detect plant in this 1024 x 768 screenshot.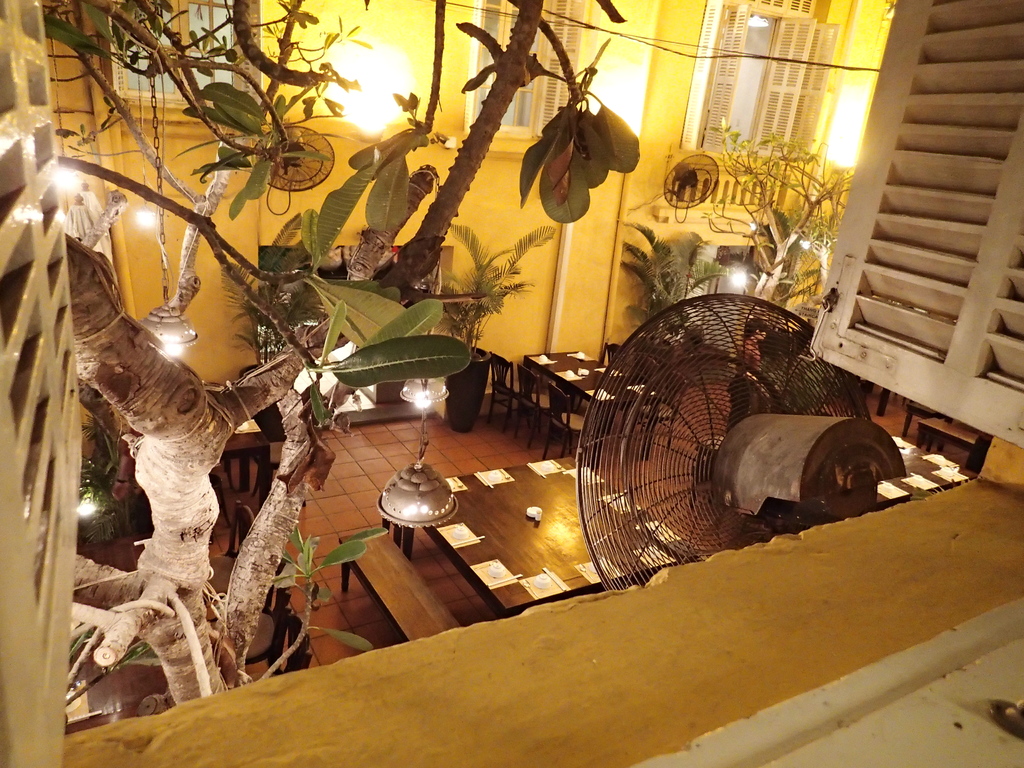
Detection: select_region(268, 0, 317, 28).
